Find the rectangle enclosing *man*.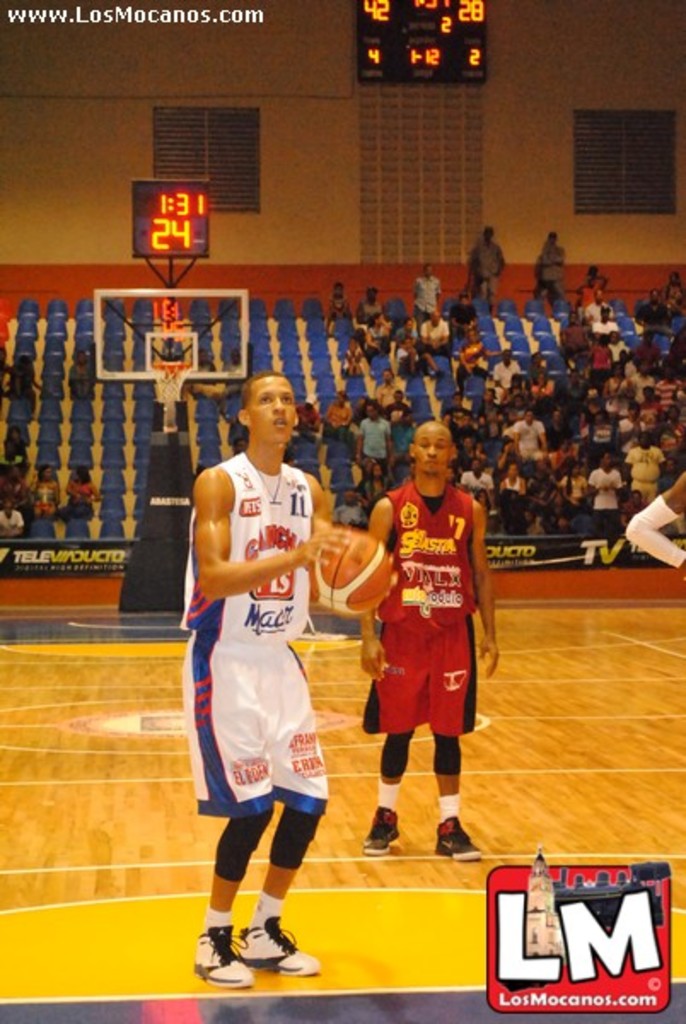
462,456,497,521.
